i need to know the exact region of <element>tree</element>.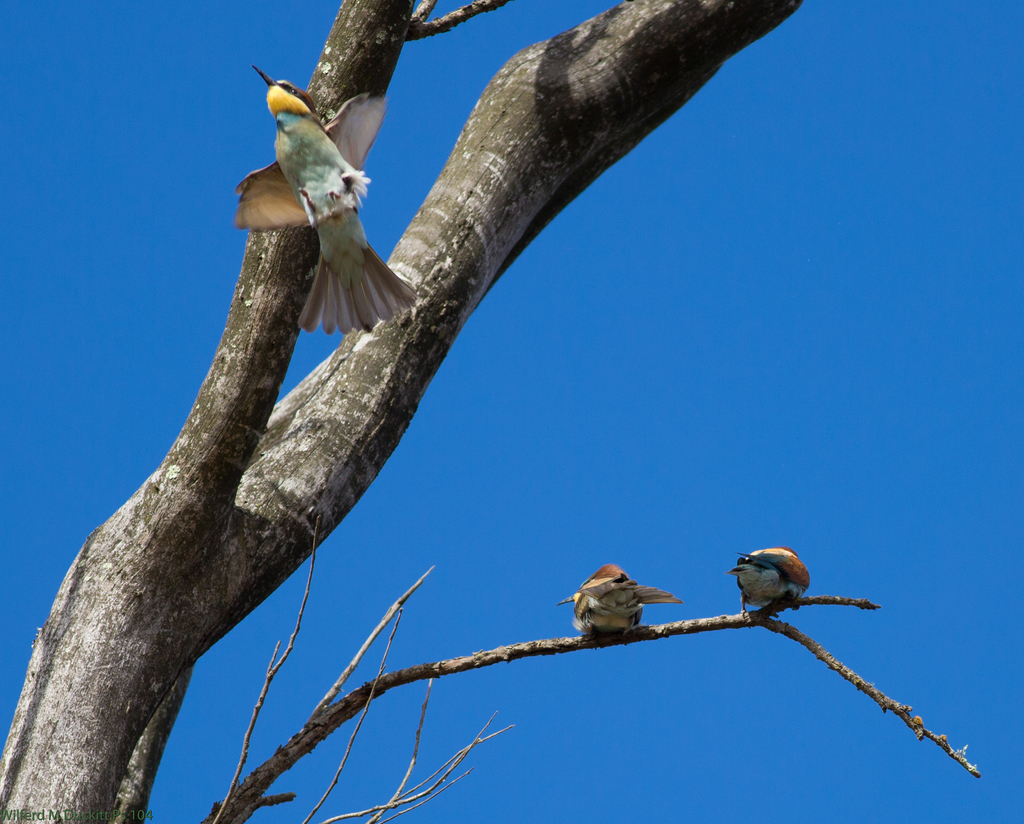
Region: BBox(0, 0, 797, 823).
